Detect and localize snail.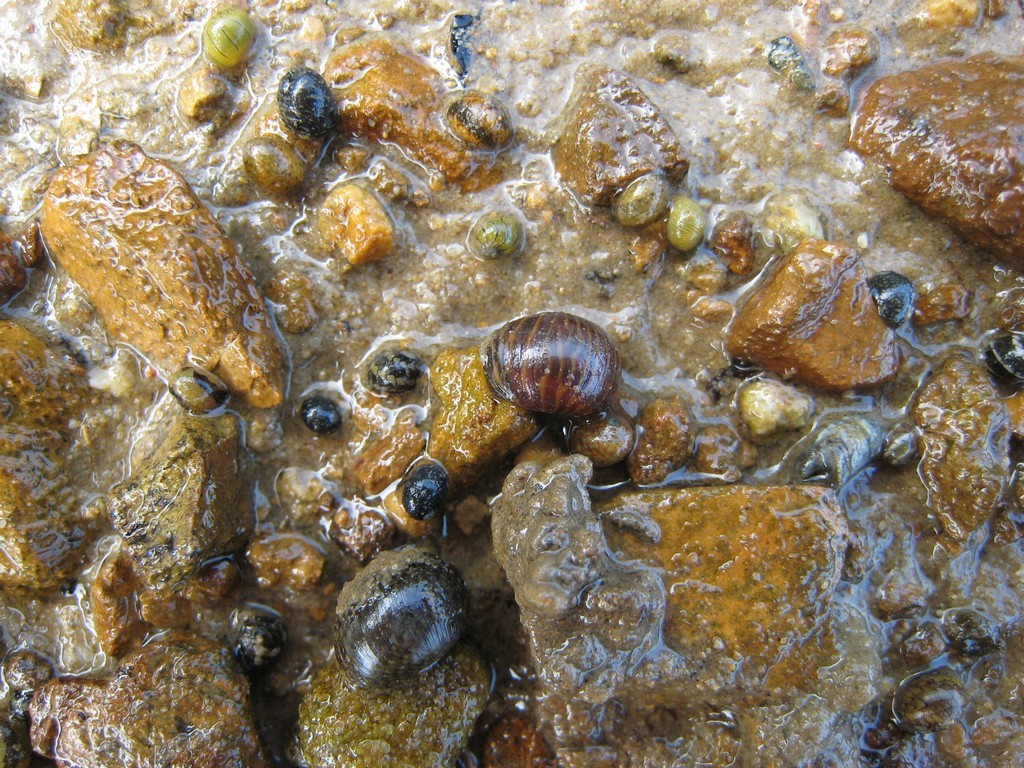
Localized at <box>330,546,467,691</box>.
